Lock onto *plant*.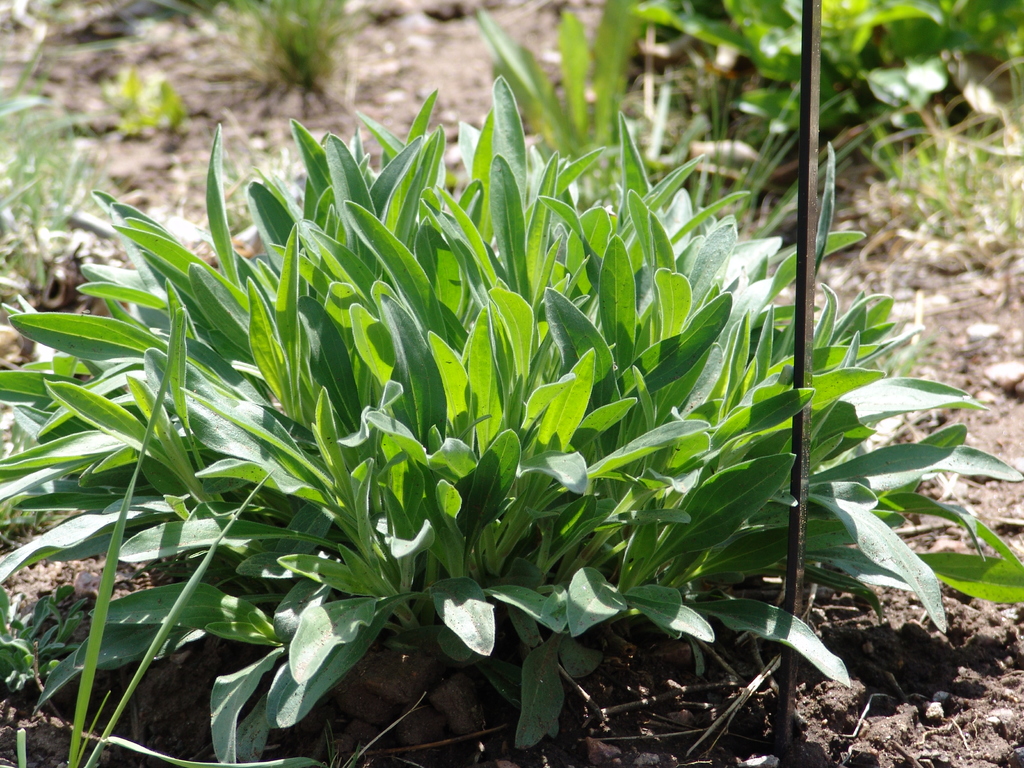
Locked: bbox=[99, 64, 191, 130].
